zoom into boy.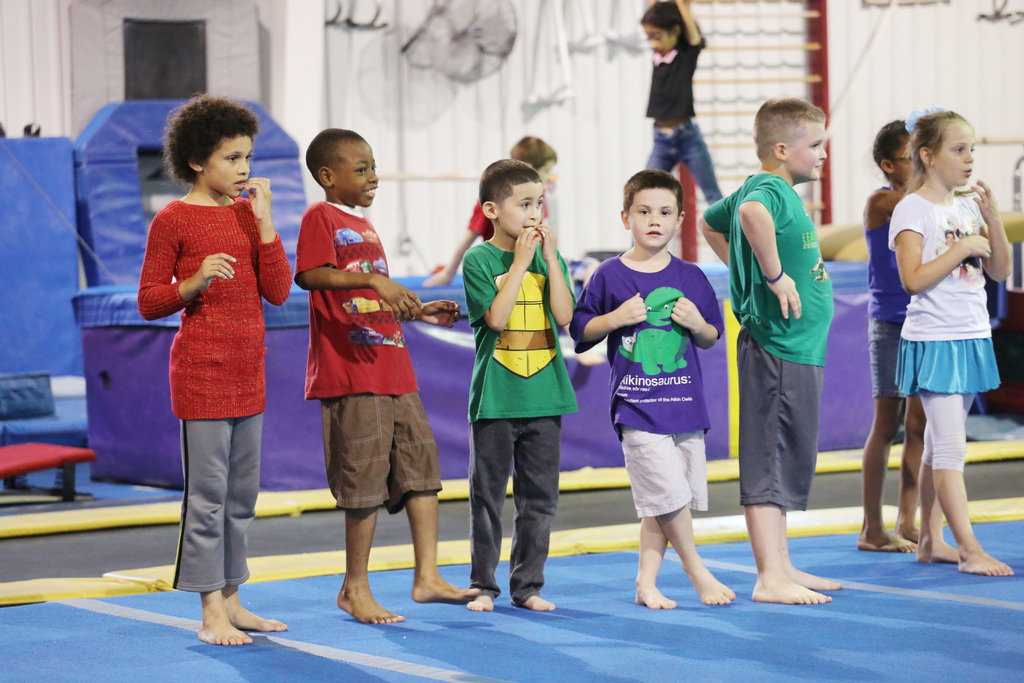
Zoom target: 581, 179, 735, 603.
